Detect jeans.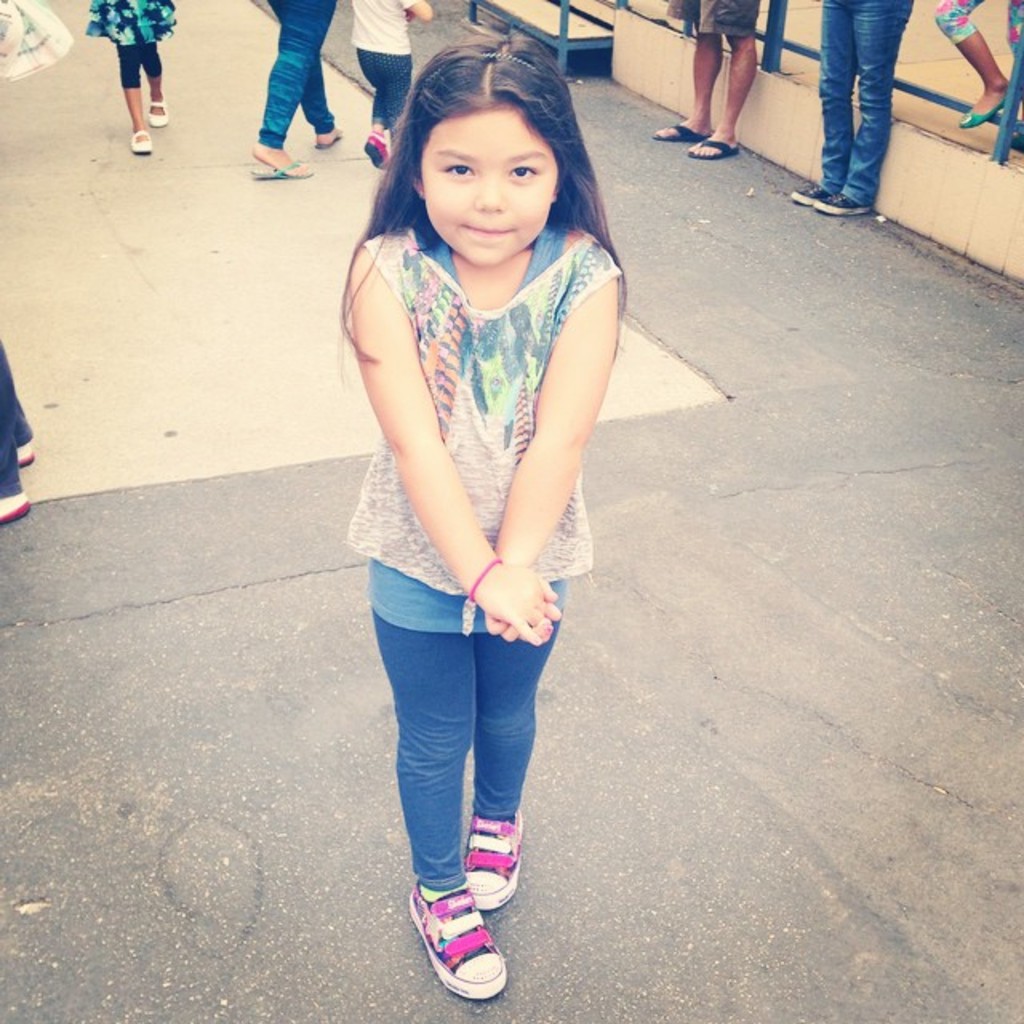
Detected at l=264, t=0, r=334, b=149.
